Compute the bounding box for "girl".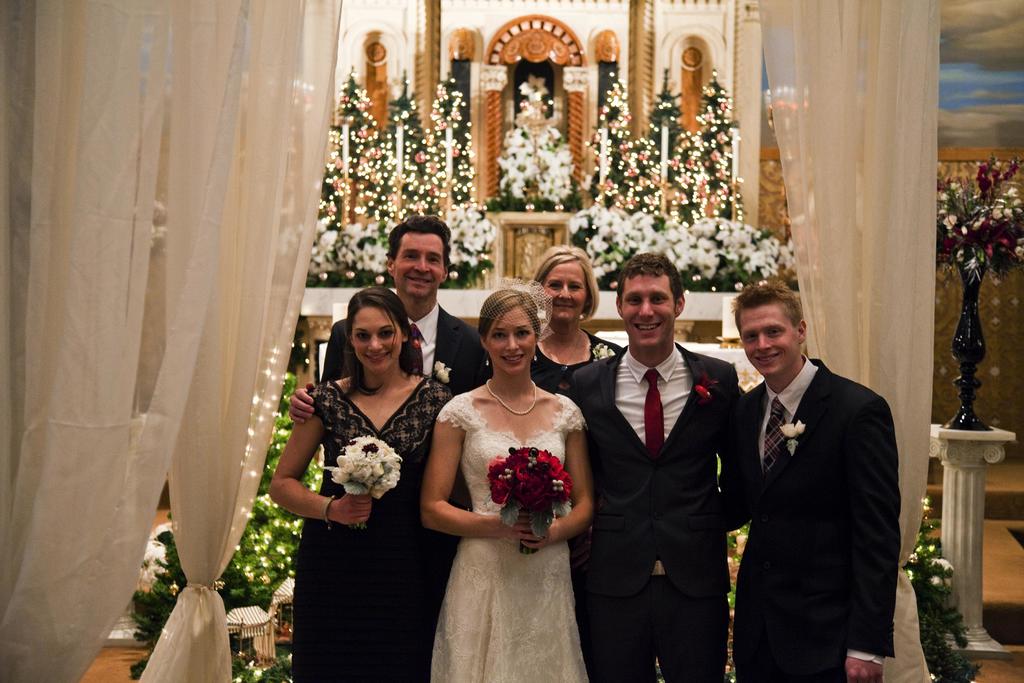
box(532, 245, 623, 388).
